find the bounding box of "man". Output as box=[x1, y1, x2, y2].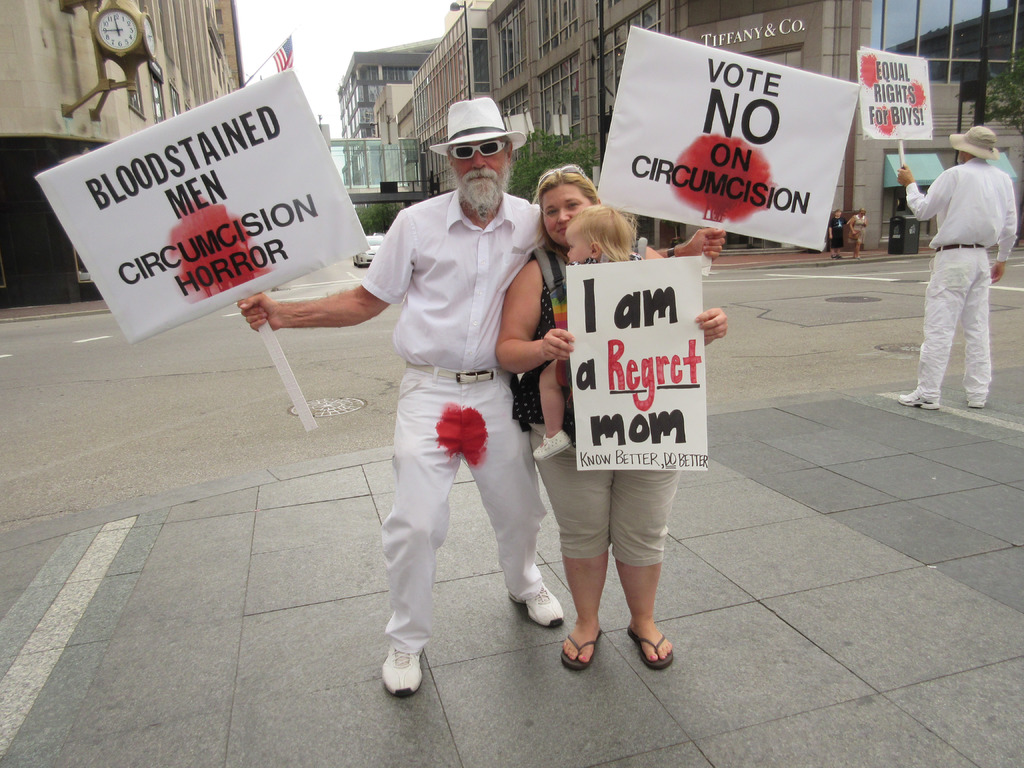
box=[826, 212, 845, 263].
